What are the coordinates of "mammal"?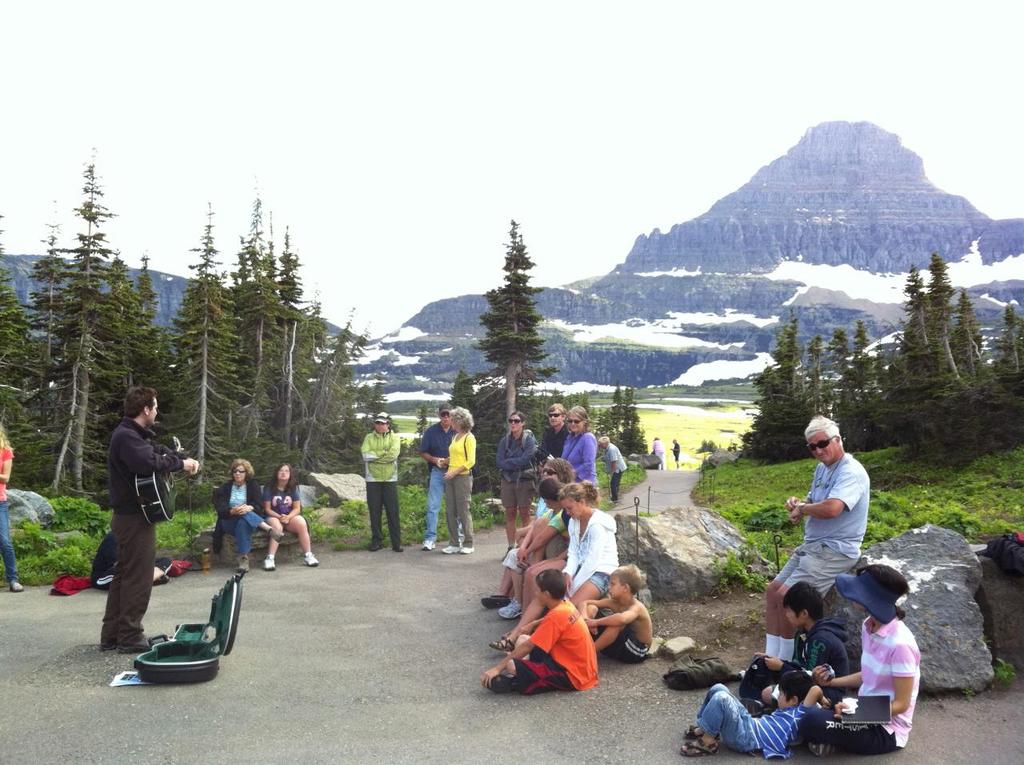
x1=650, y1=435, x2=662, y2=471.
